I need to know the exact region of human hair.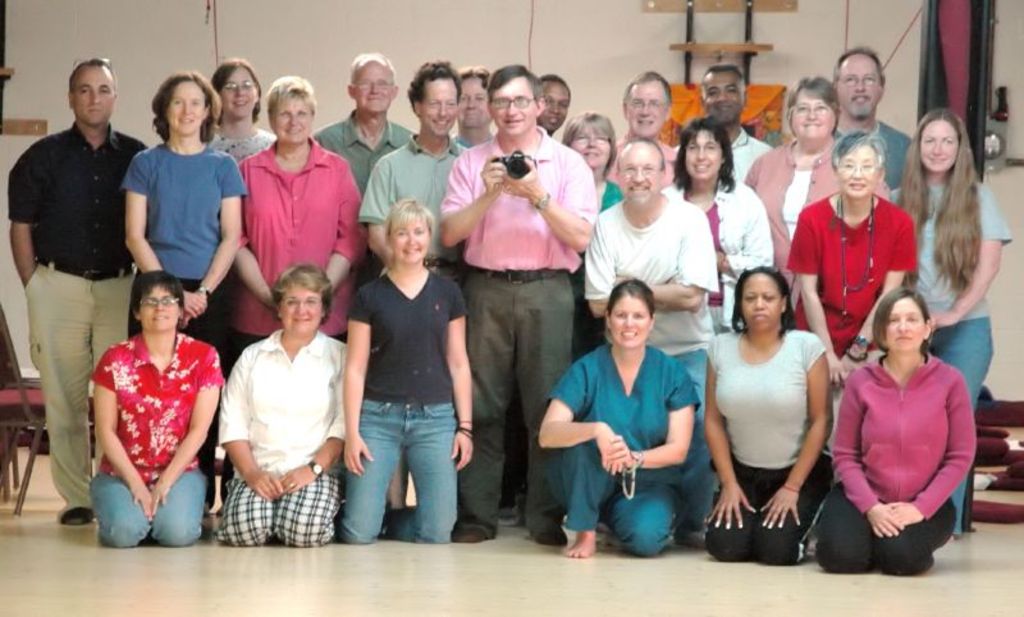
Region: bbox=[260, 74, 324, 118].
